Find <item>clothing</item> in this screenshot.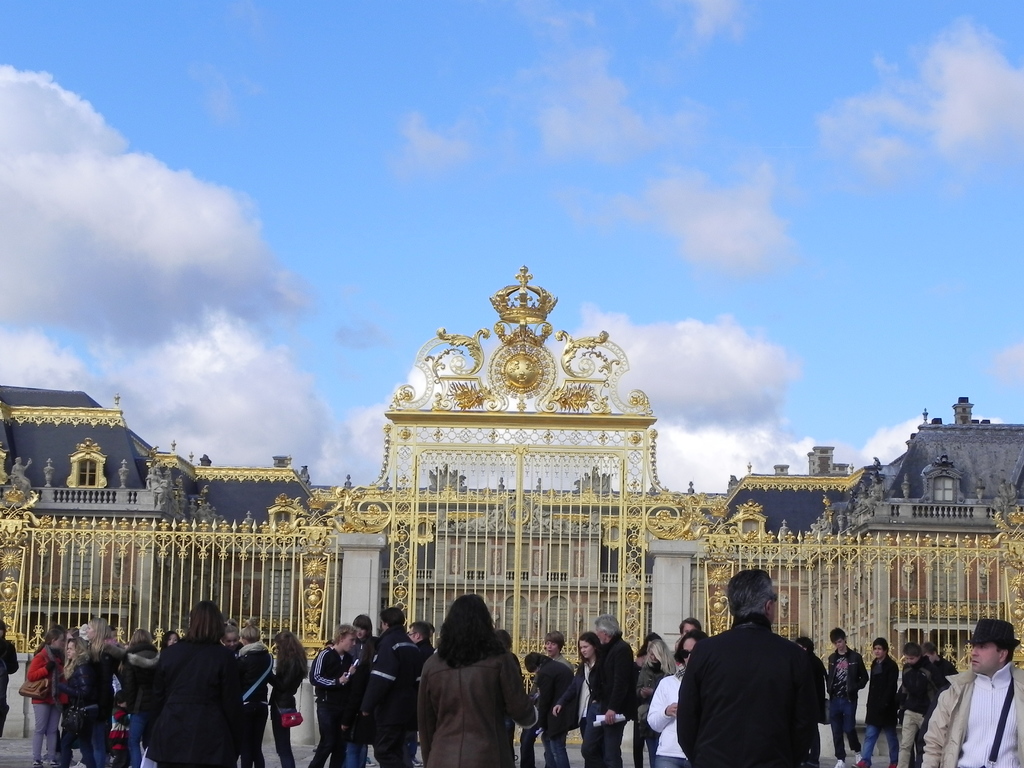
The bounding box for <item>clothing</item> is select_region(238, 646, 270, 767).
